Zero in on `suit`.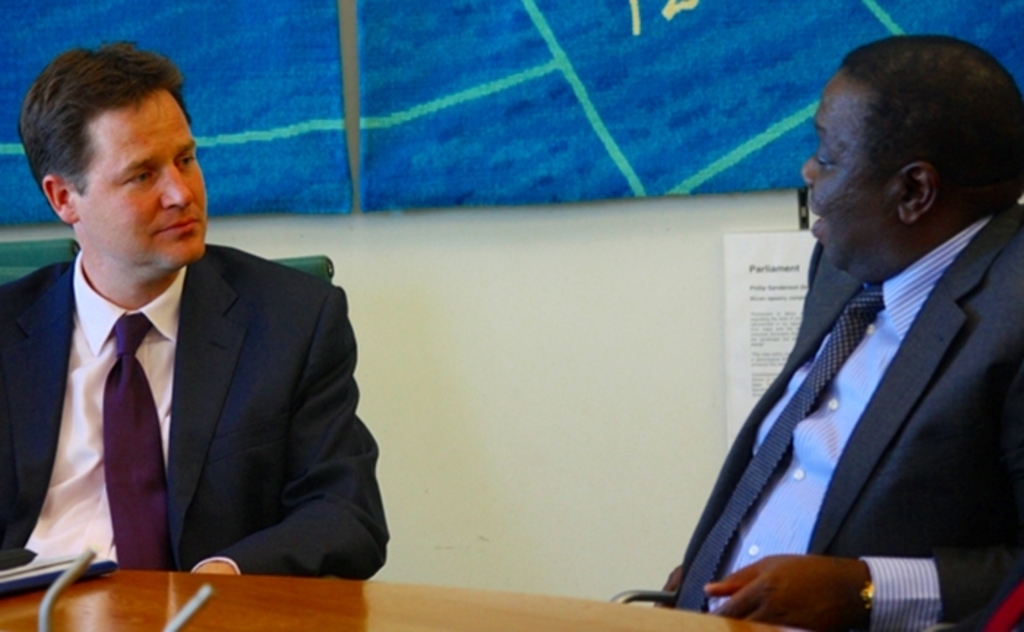
Zeroed in: (x1=0, y1=241, x2=389, y2=582).
